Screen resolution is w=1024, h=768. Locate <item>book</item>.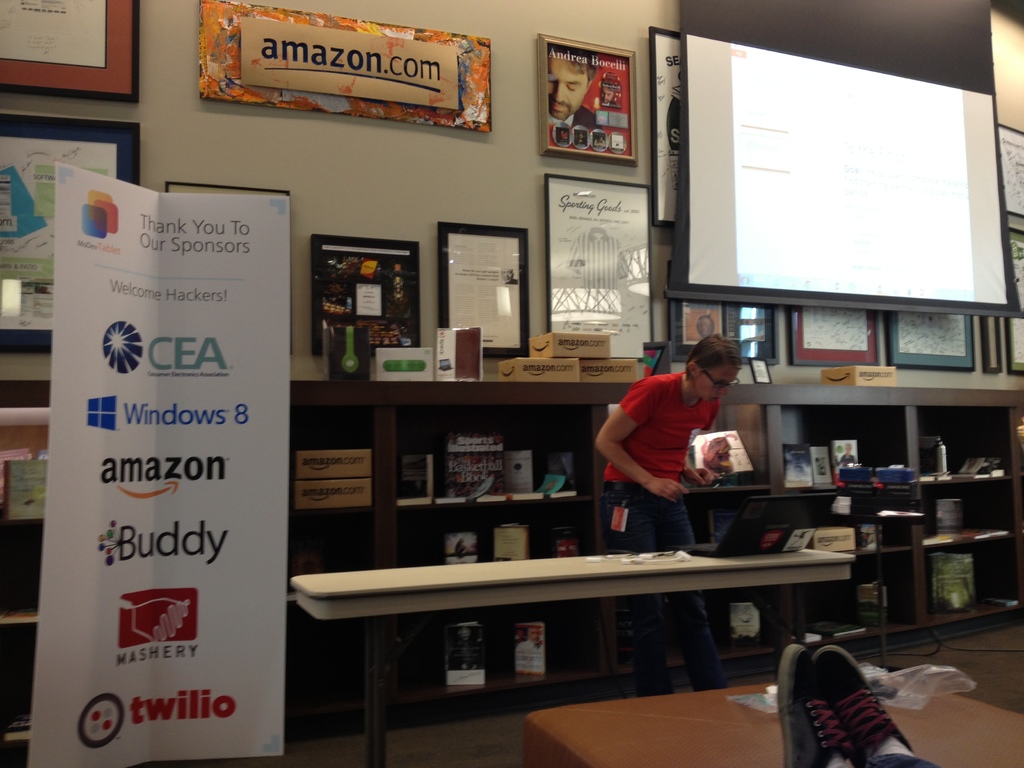
l=829, t=437, r=868, b=474.
